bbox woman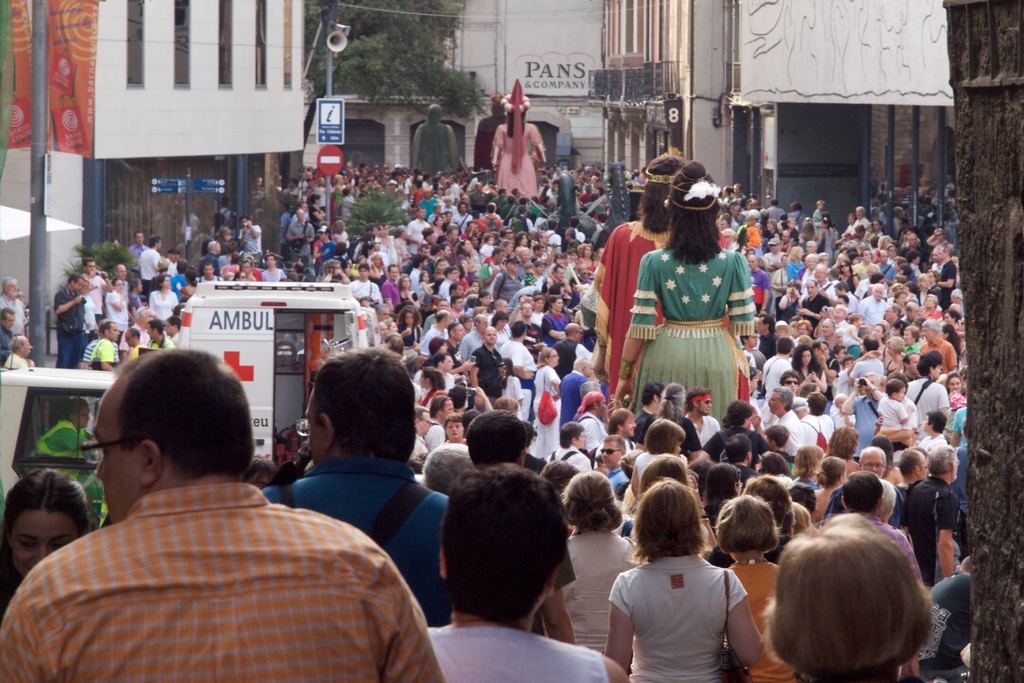
(0,468,100,630)
